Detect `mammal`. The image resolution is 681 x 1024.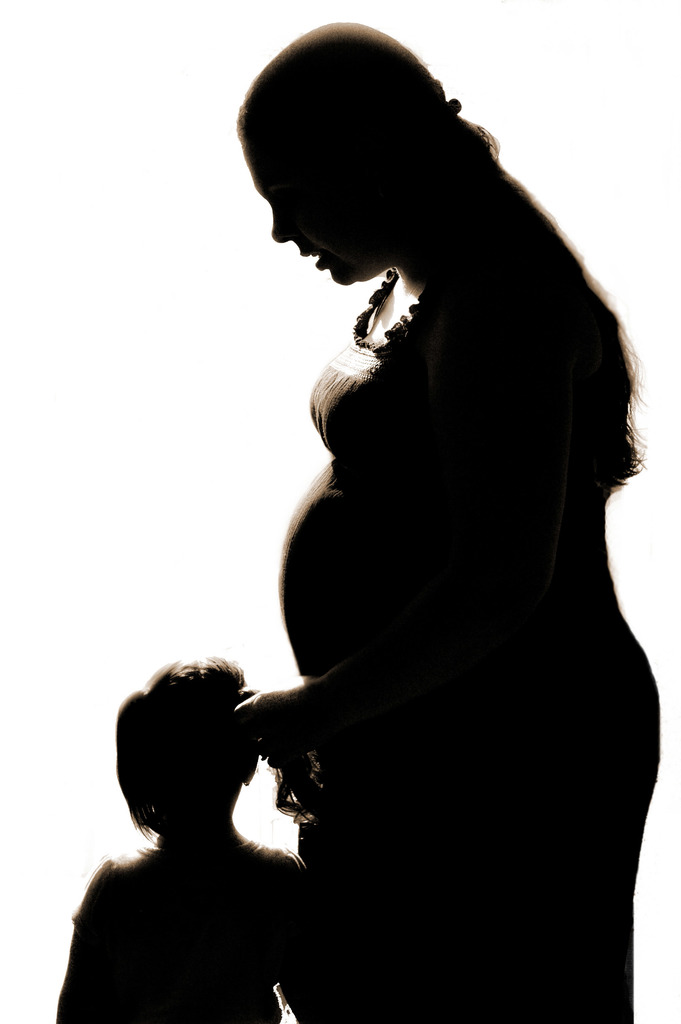
{"x1": 54, "y1": 657, "x2": 315, "y2": 1023}.
